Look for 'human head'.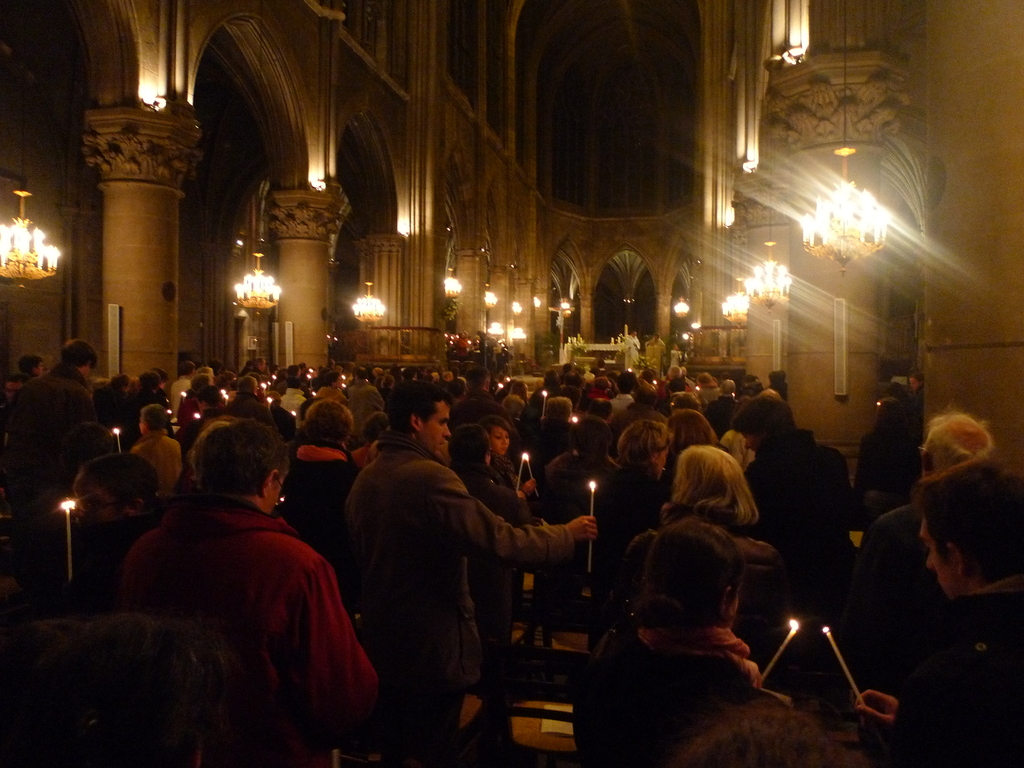
Found: 139/408/166/435.
